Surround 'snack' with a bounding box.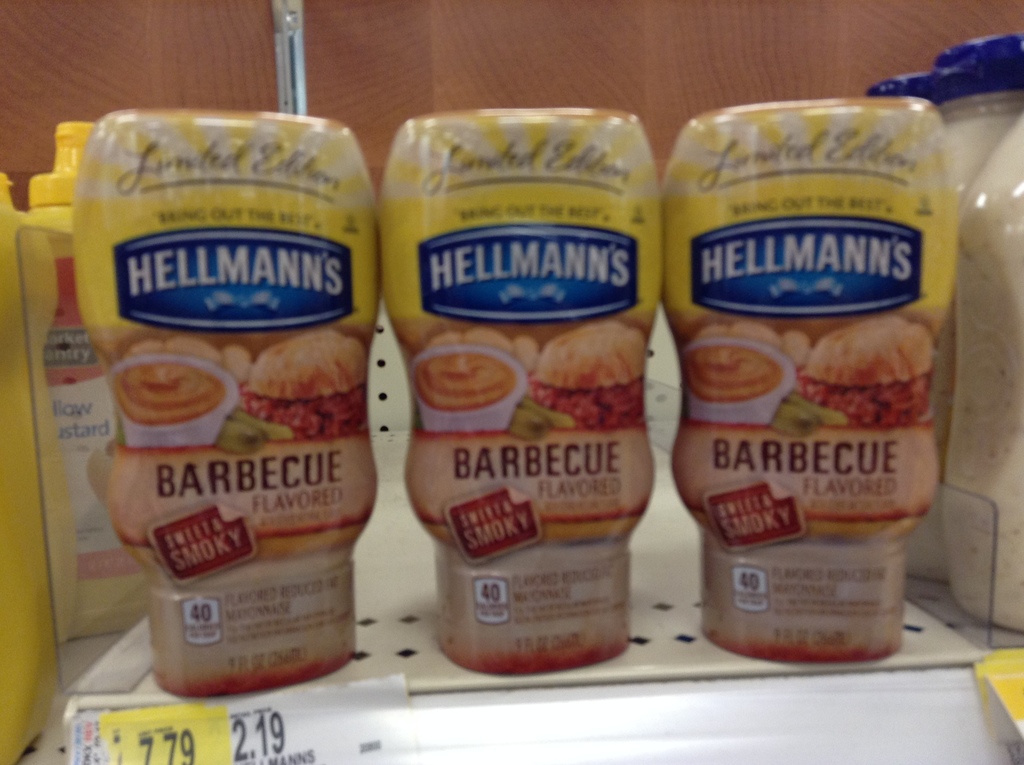
{"x1": 806, "y1": 316, "x2": 936, "y2": 428}.
